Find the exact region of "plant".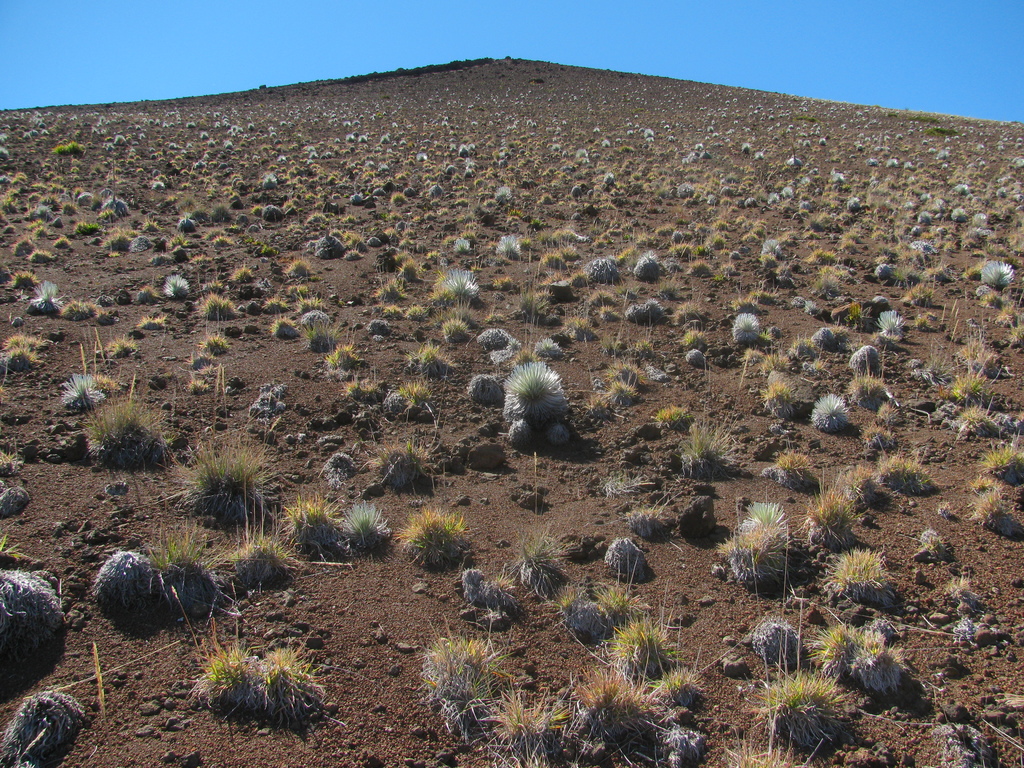
Exact region: detection(841, 183, 854, 191).
